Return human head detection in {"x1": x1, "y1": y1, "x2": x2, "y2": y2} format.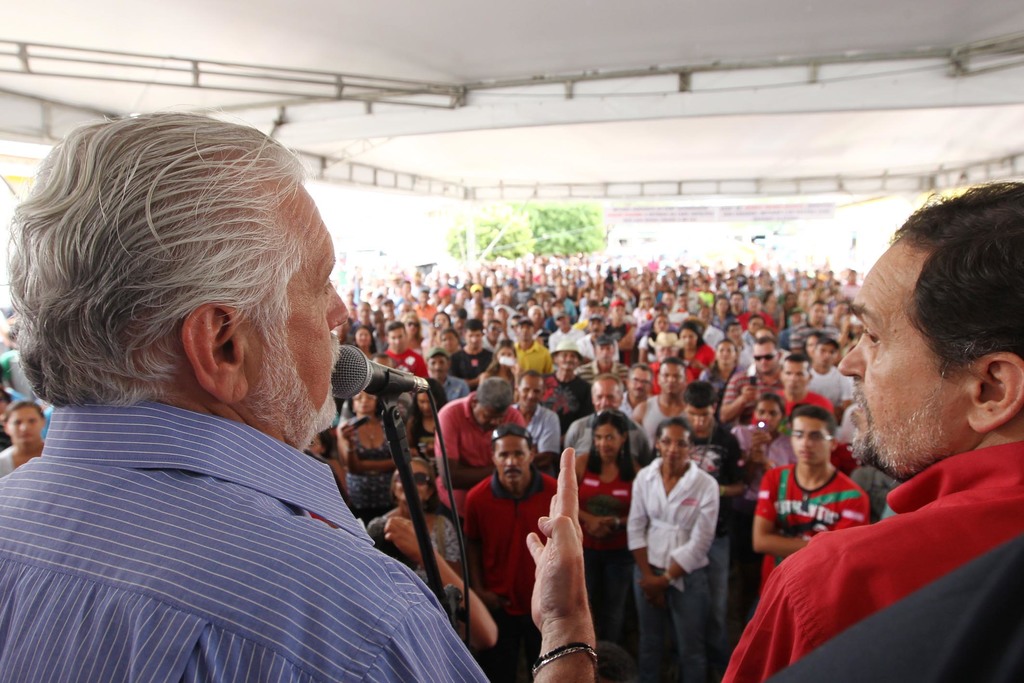
{"x1": 751, "y1": 338, "x2": 783, "y2": 373}.
